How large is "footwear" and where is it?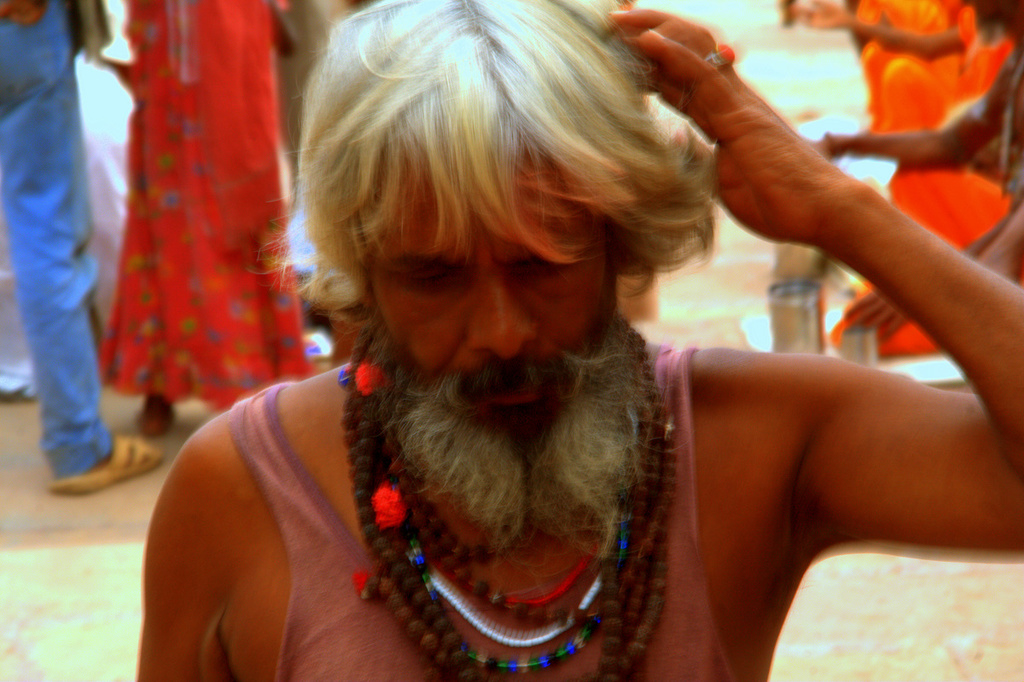
Bounding box: (left=48, top=432, right=163, bottom=492).
